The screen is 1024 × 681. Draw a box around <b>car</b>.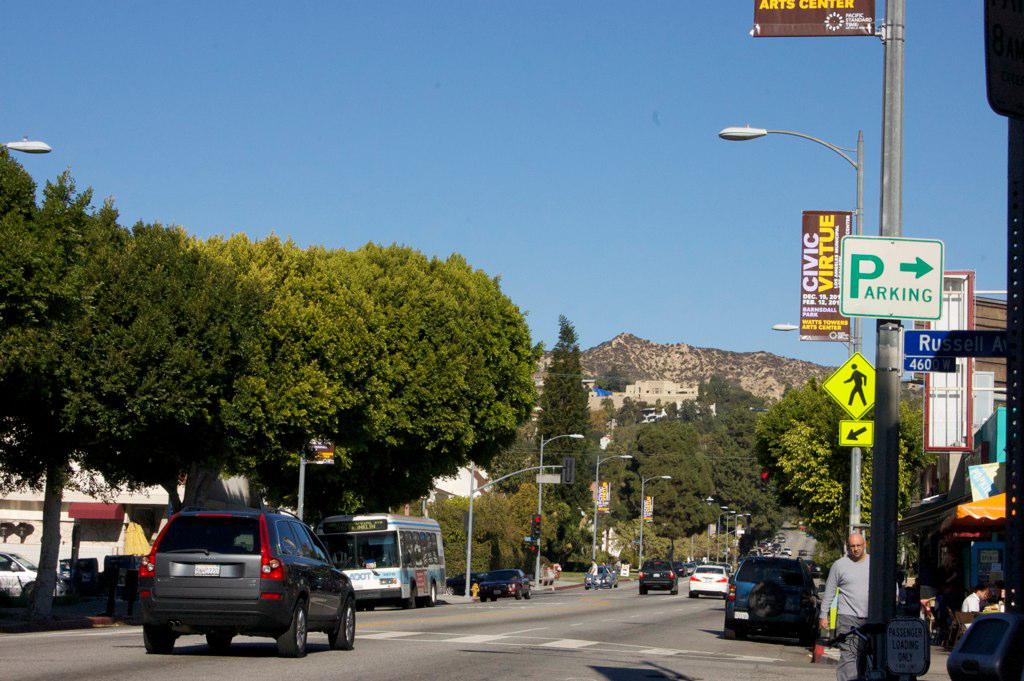
crop(123, 508, 352, 664).
